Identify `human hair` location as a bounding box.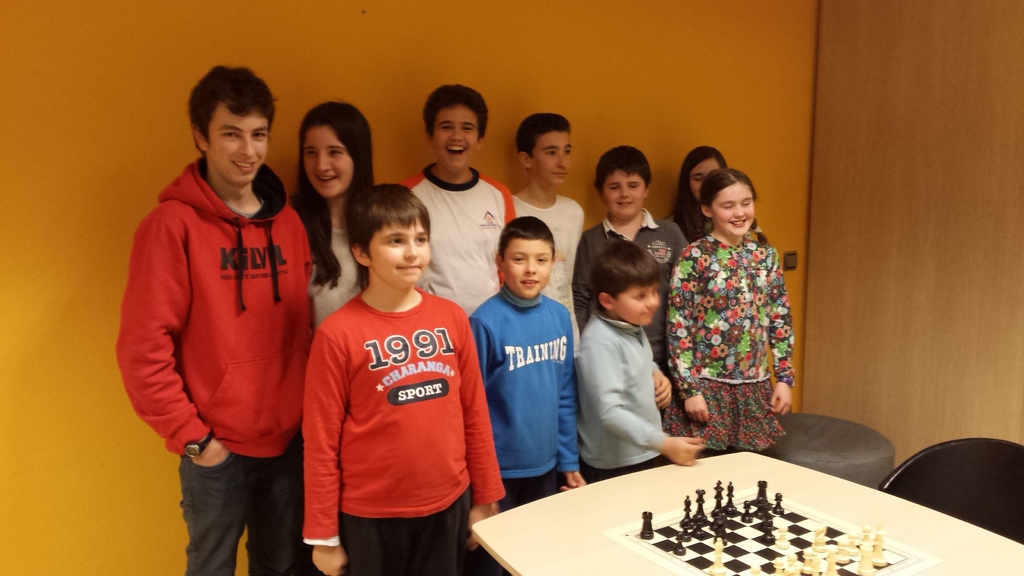
(691, 169, 770, 244).
